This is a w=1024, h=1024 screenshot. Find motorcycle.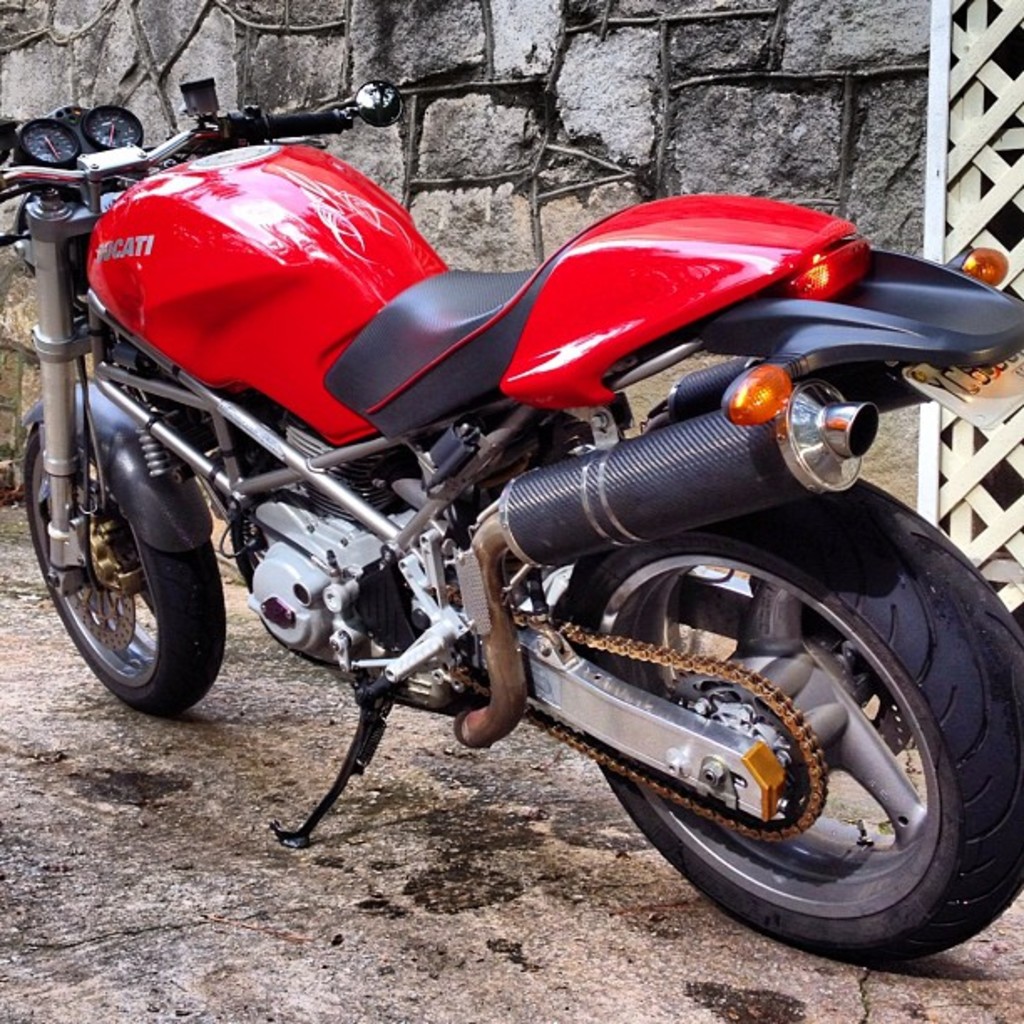
Bounding box: l=0, t=104, r=1022, b=960.
